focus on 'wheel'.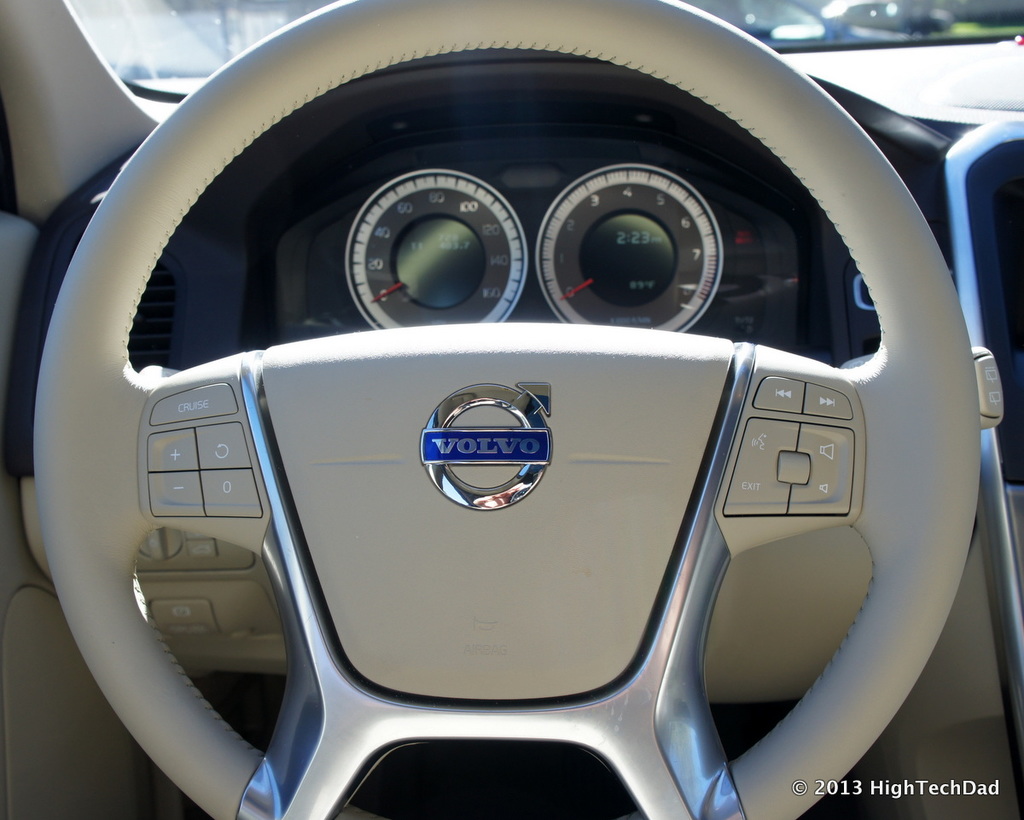
Focused at (64, 57, 966, 787).
